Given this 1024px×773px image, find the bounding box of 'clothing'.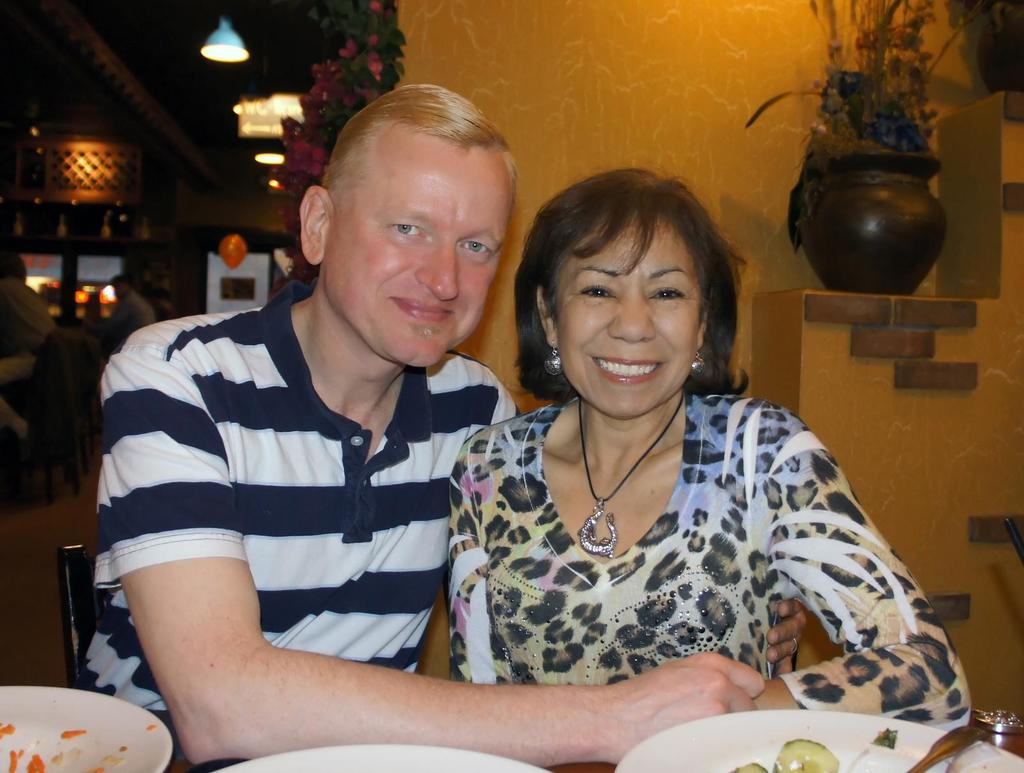
<region>417, 358, 925, 716</region>.
